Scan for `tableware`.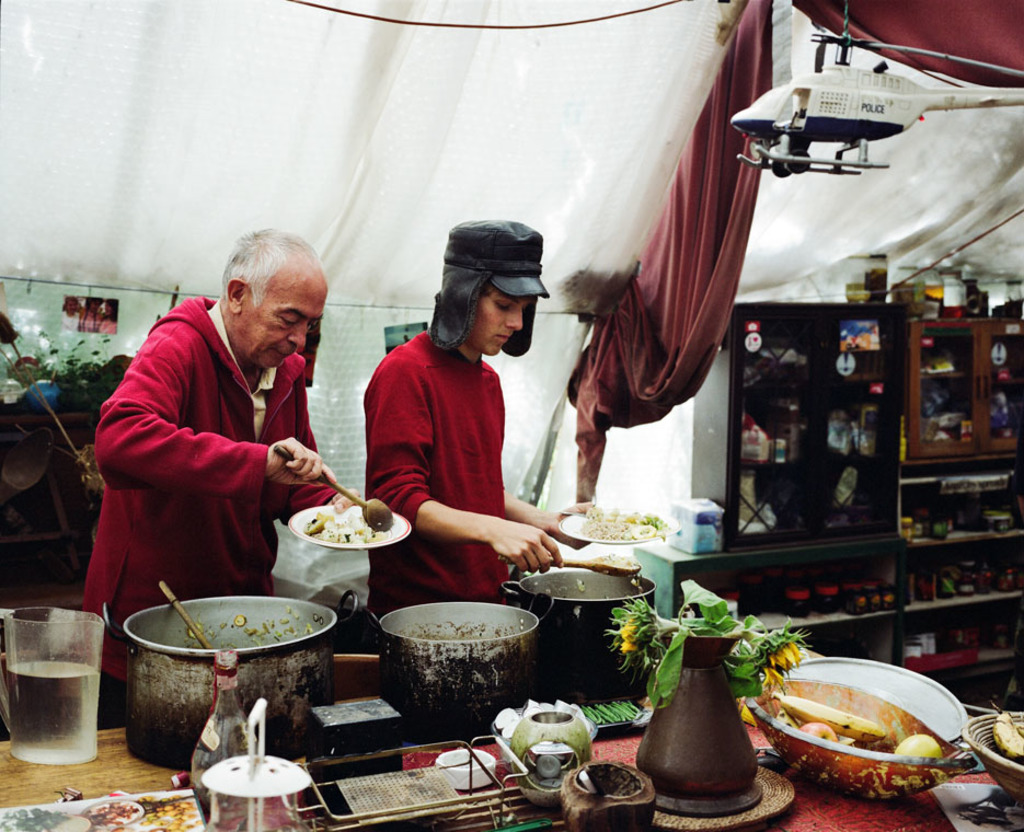
Scan result: {"x1": 433, "y1": 748, "x2": 505, "y2": 797}.
